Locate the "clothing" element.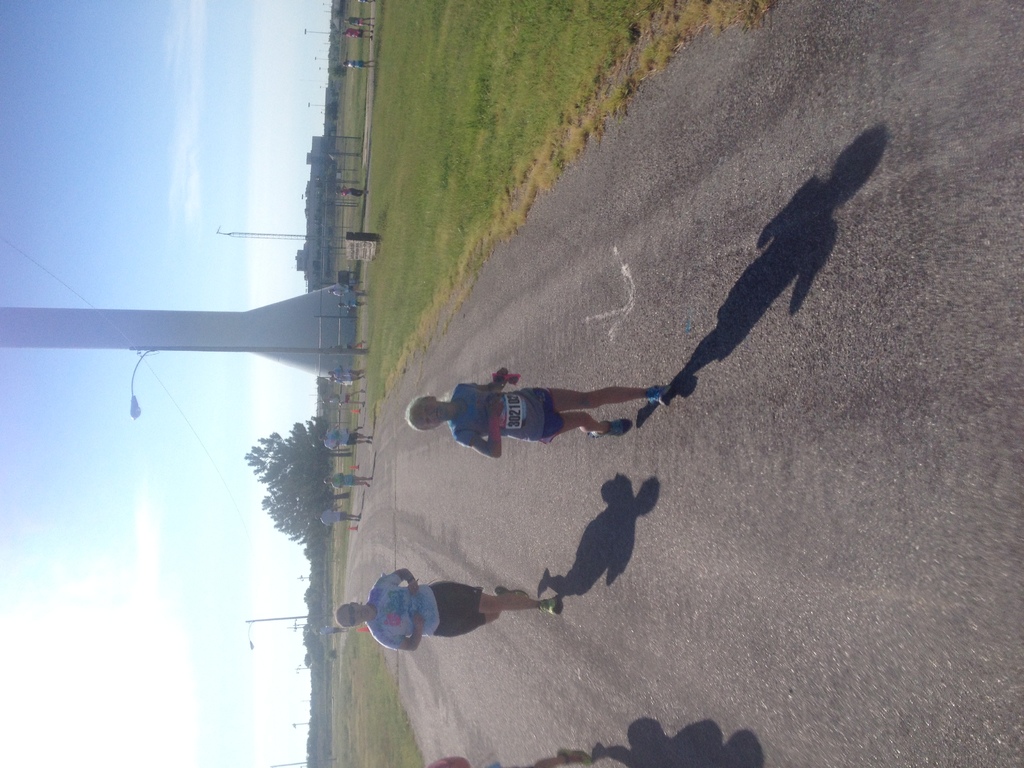
Element bbox: Rect(362, 568, 488, 655).
